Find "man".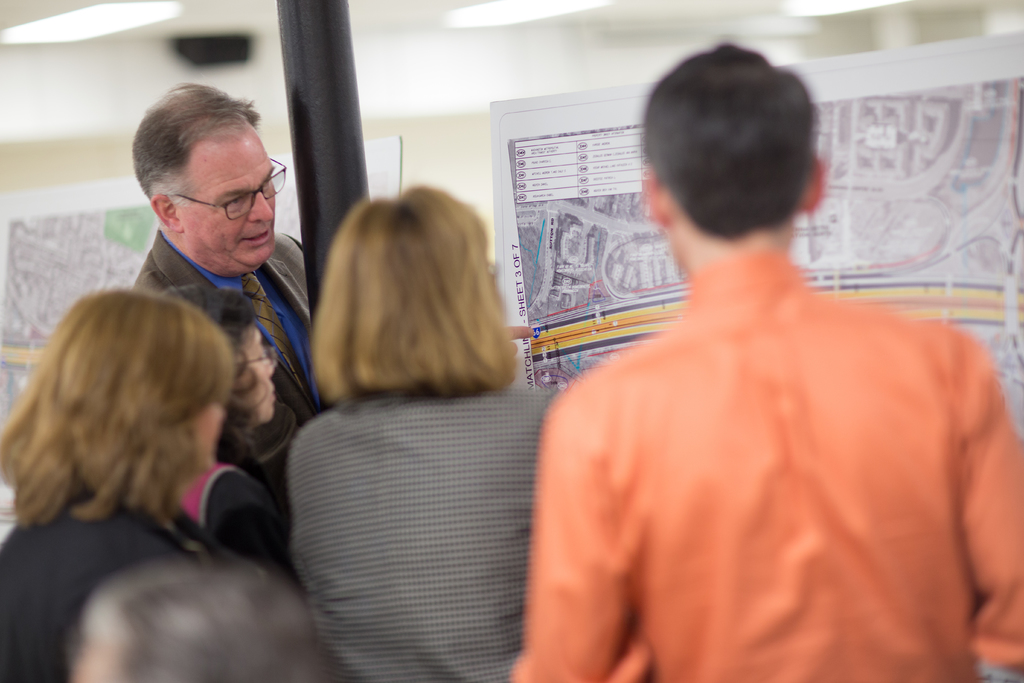
(left=63, top=542, right=340, bottom=682).
